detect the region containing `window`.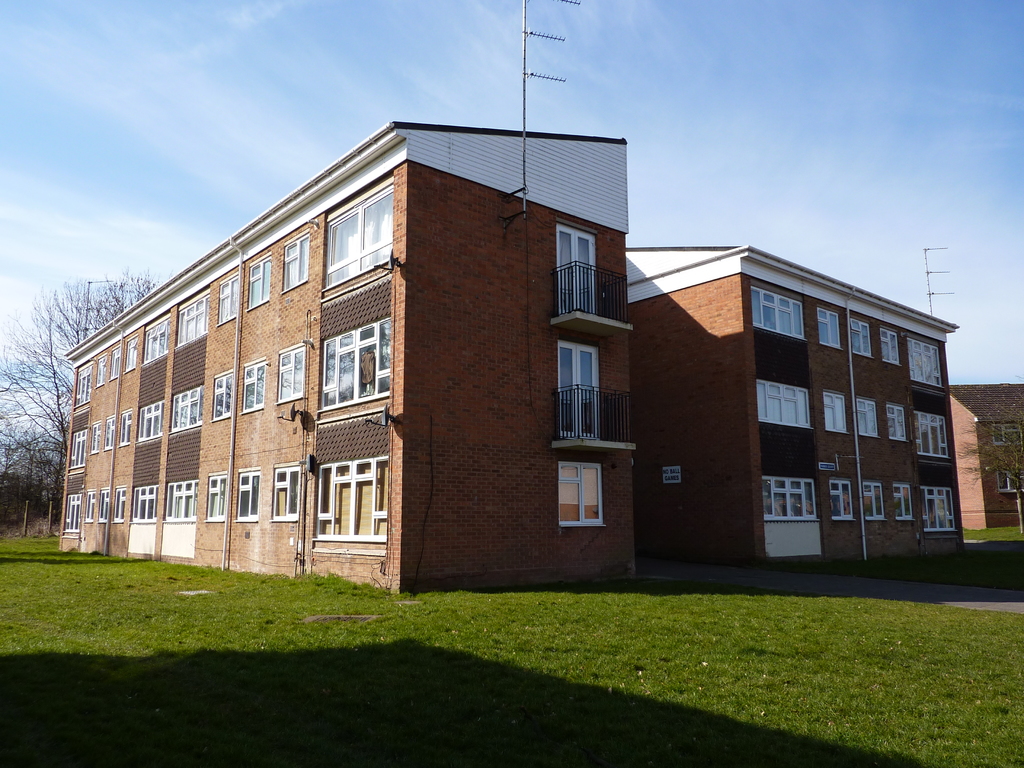
detection(882, 330, 902, 363).
